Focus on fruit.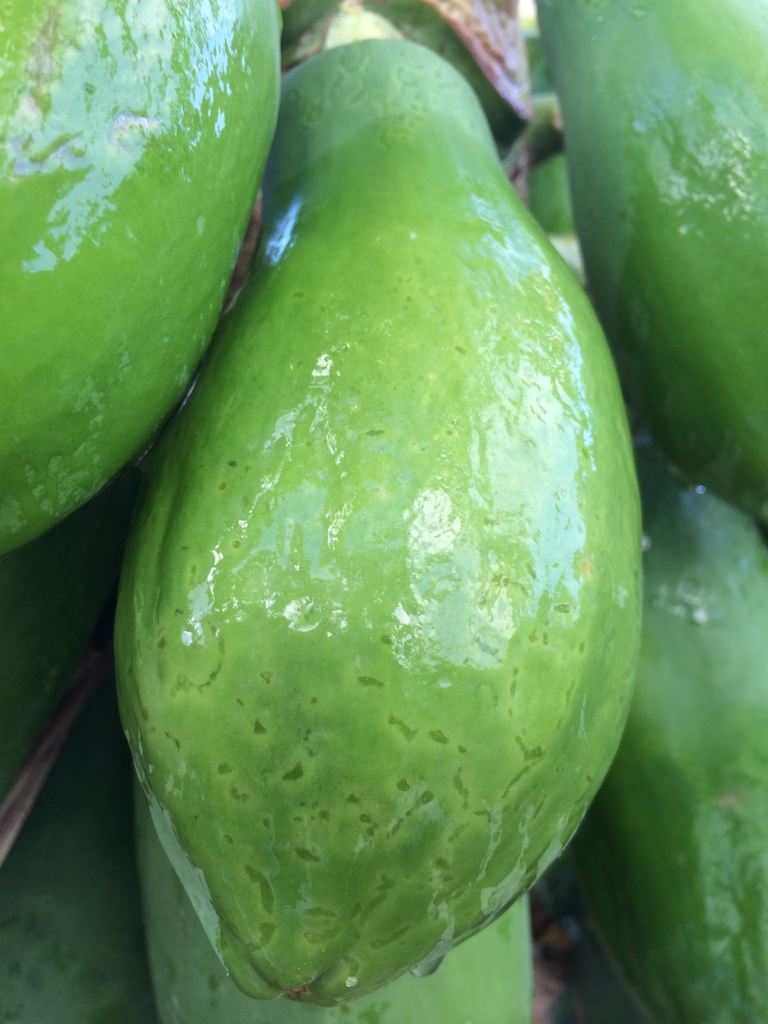
Focused at box=[529, 0, 767, 545].
